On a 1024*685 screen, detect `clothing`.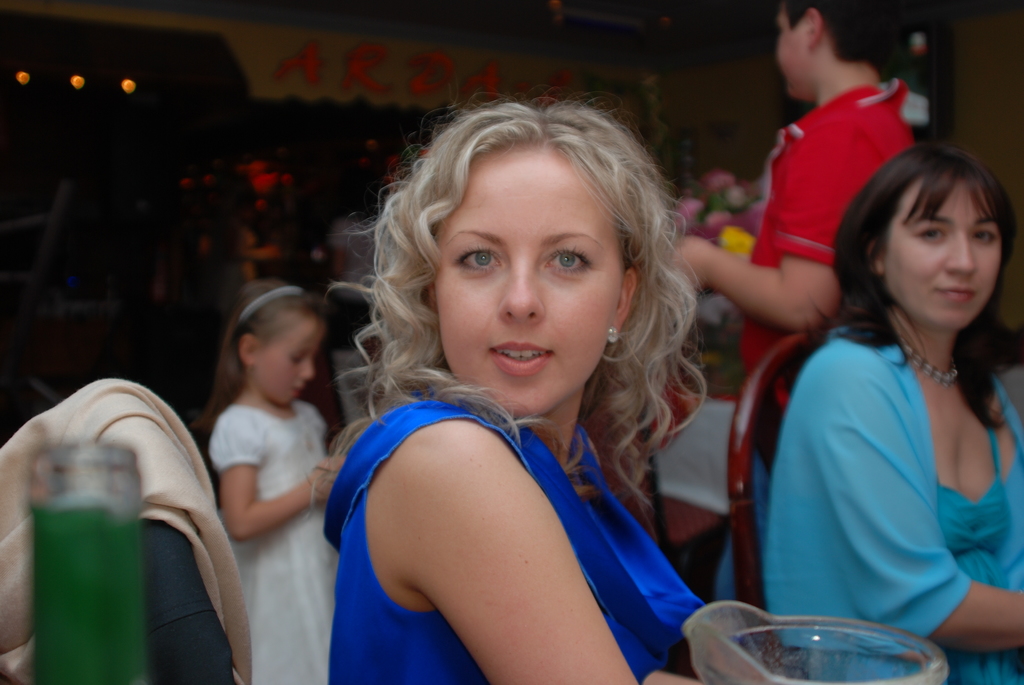
bbox=[337, 370, 705, 684].
